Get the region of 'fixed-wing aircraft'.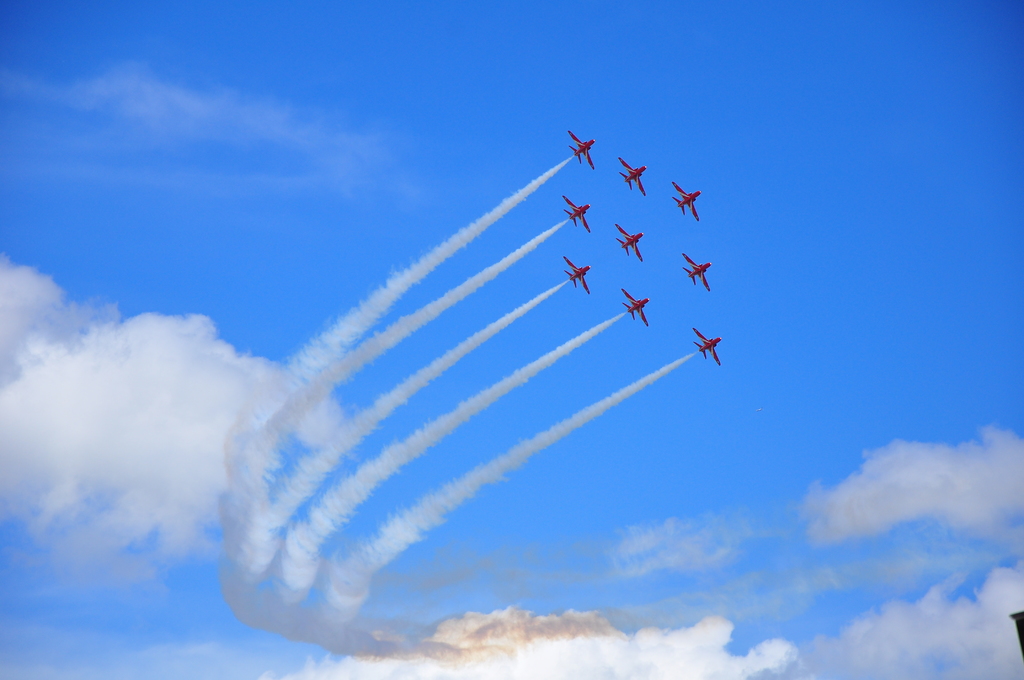
{"x1": 614, "y1": 227, "x2": 646, "y2": 260}.
